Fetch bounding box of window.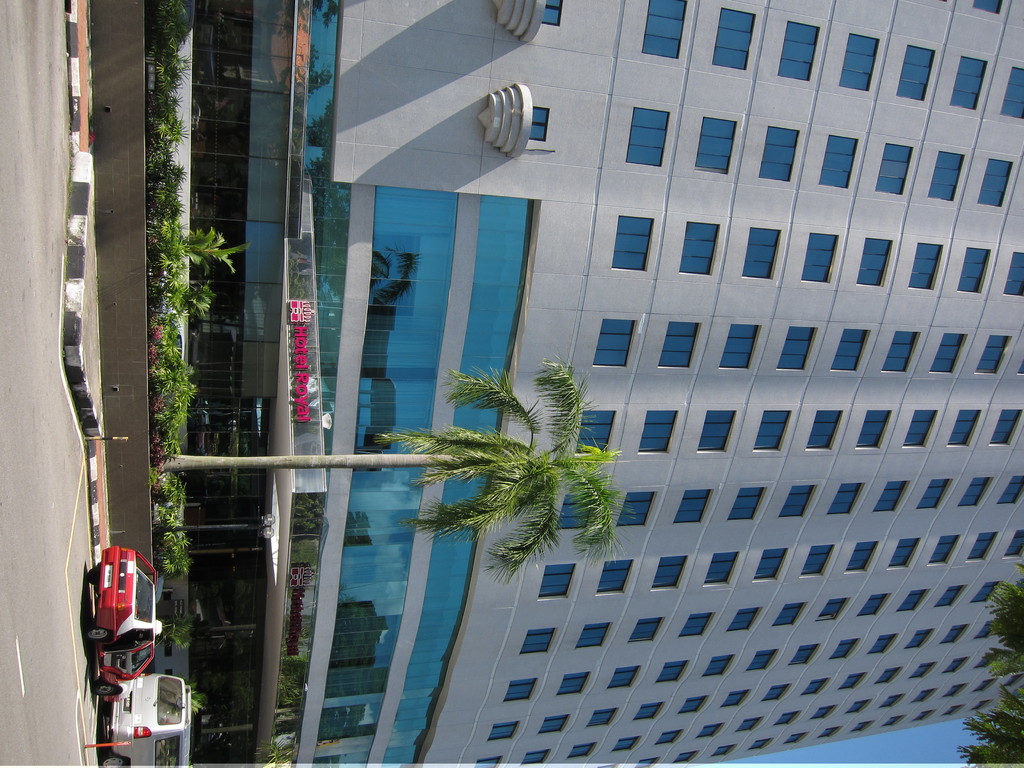
Bbox: <box>974,328,1018,380</box>.
